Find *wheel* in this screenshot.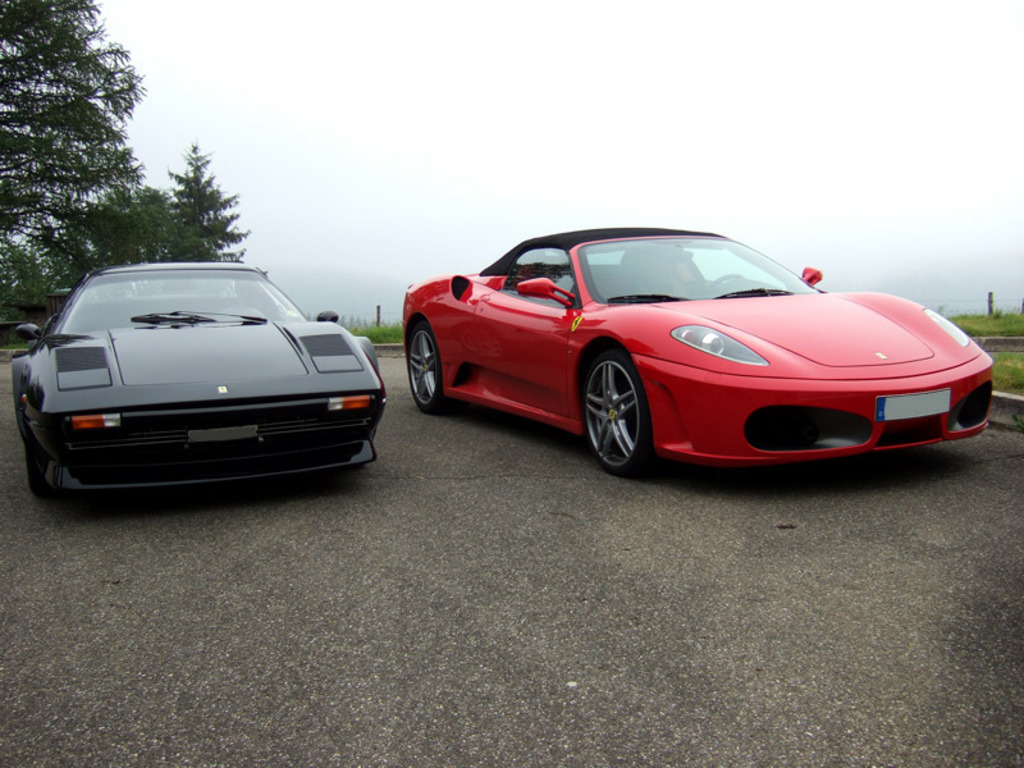
The bounding box for *wheel* is select_region(406, 320, 449, 412).
